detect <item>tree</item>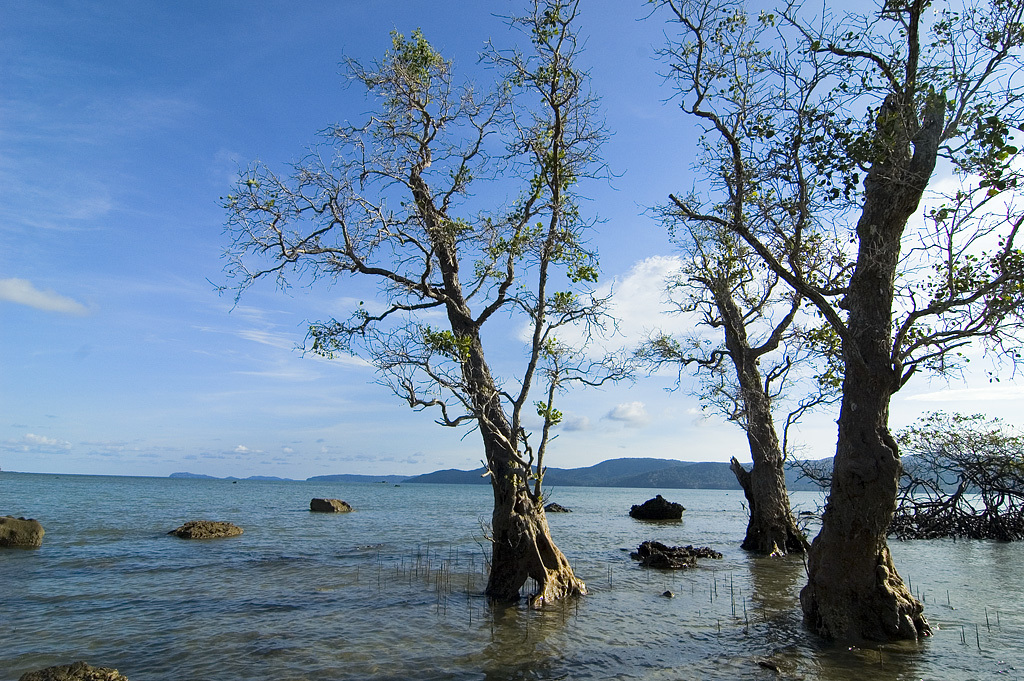
(648, 209, 850, 568)
